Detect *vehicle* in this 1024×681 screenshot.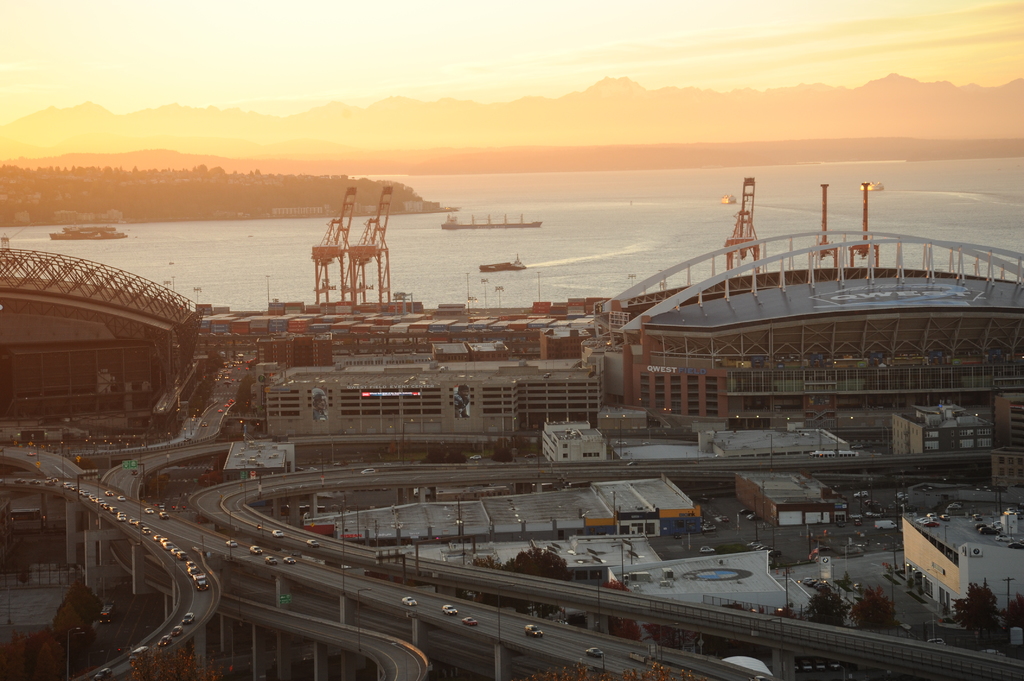
Detection: (156,634,172,647).
